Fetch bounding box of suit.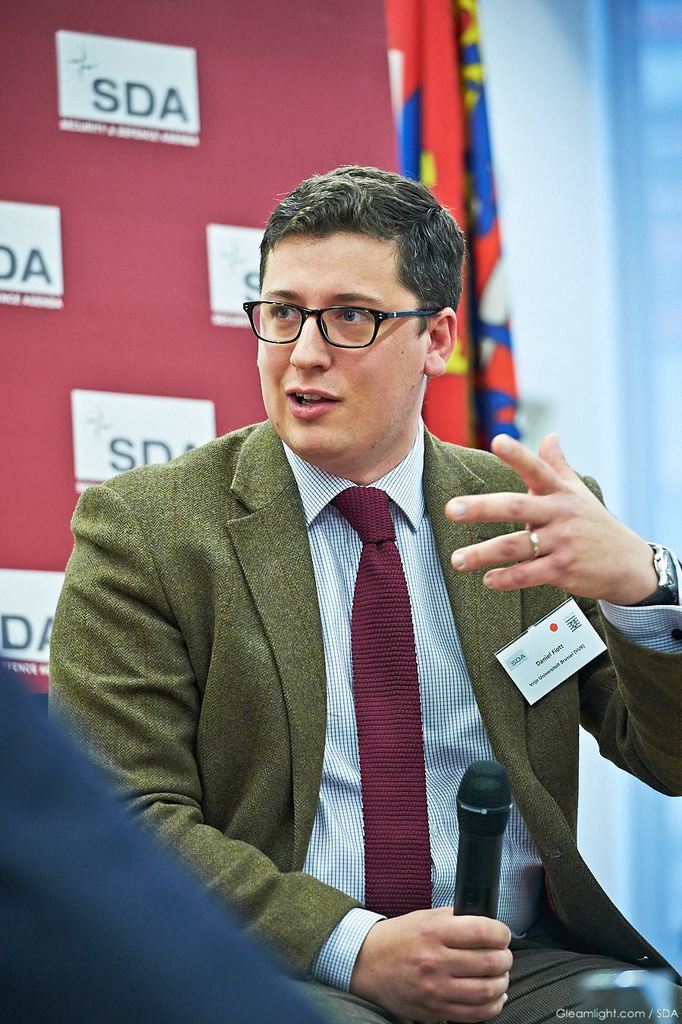
Bbox: x1=45 y1=414 x2=681 y2=981.
